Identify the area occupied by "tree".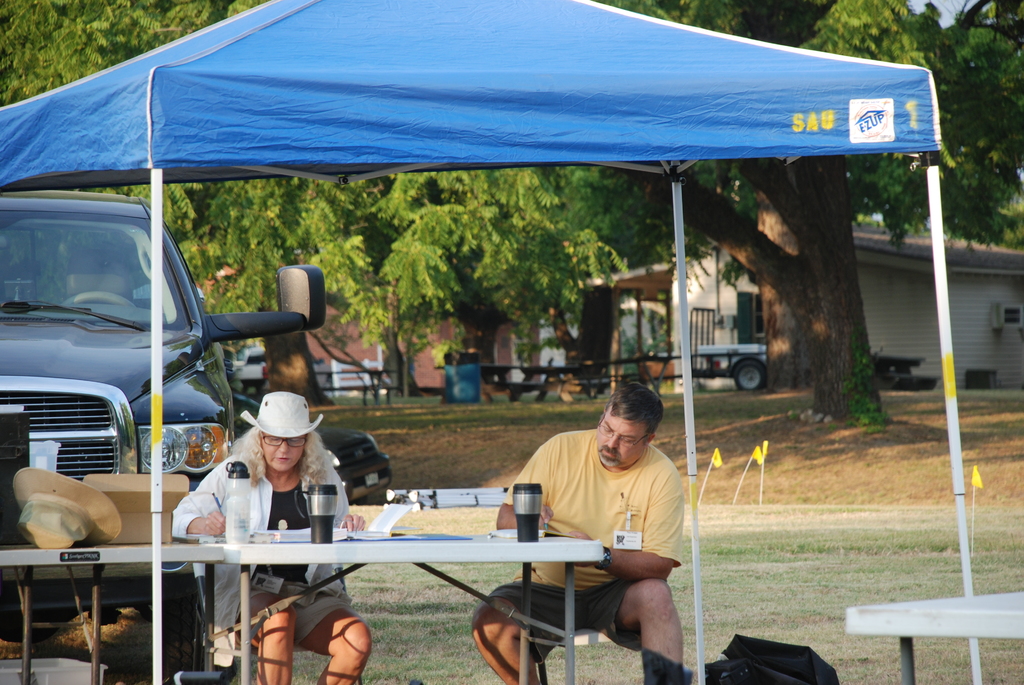
Area: {"left": 0, "top": 0, "right": 262, "bottom": 102}.
